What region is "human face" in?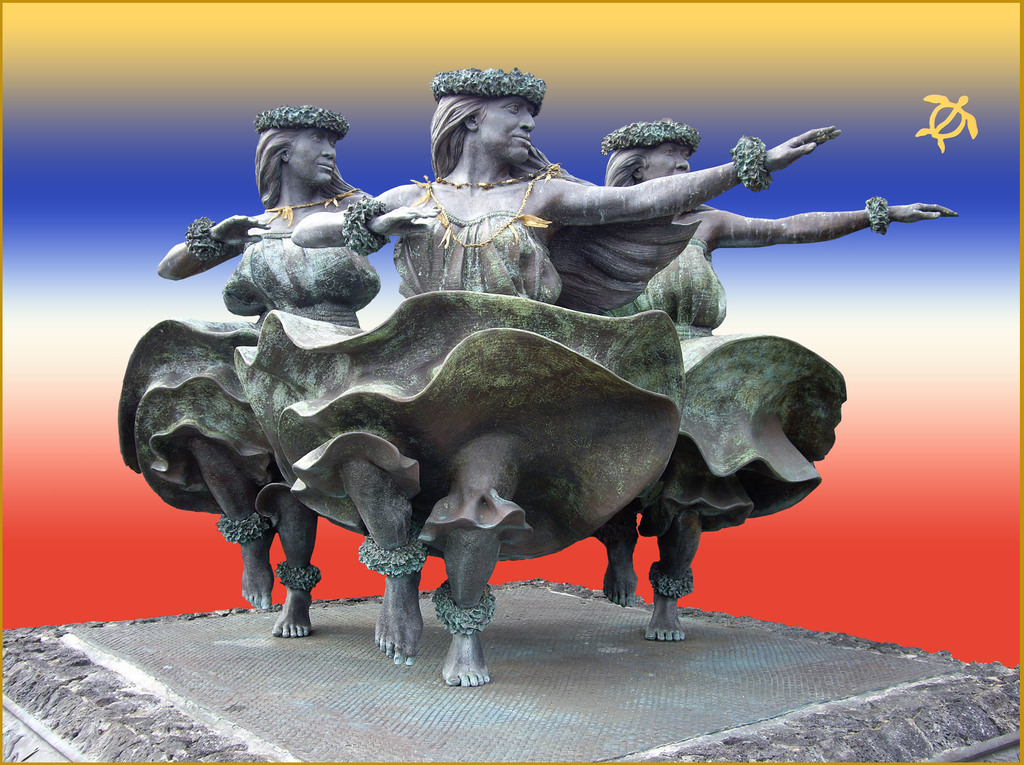
<region>483, 97, 532, 161</region>.
